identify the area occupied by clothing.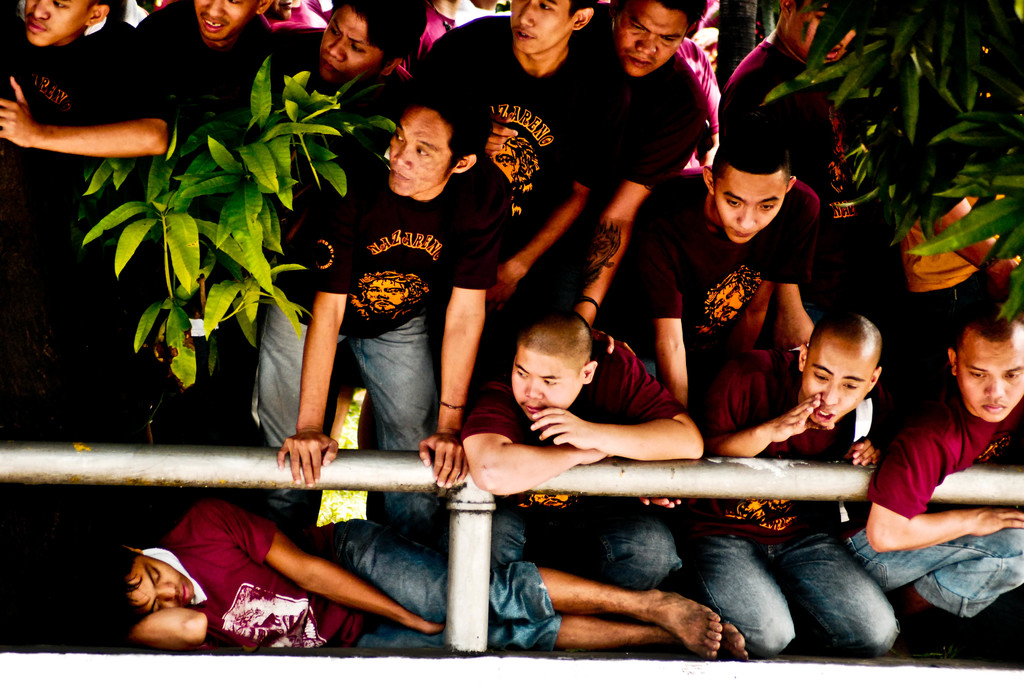
Area: (x1=886, y1=359, x2=1006, y2=504).
